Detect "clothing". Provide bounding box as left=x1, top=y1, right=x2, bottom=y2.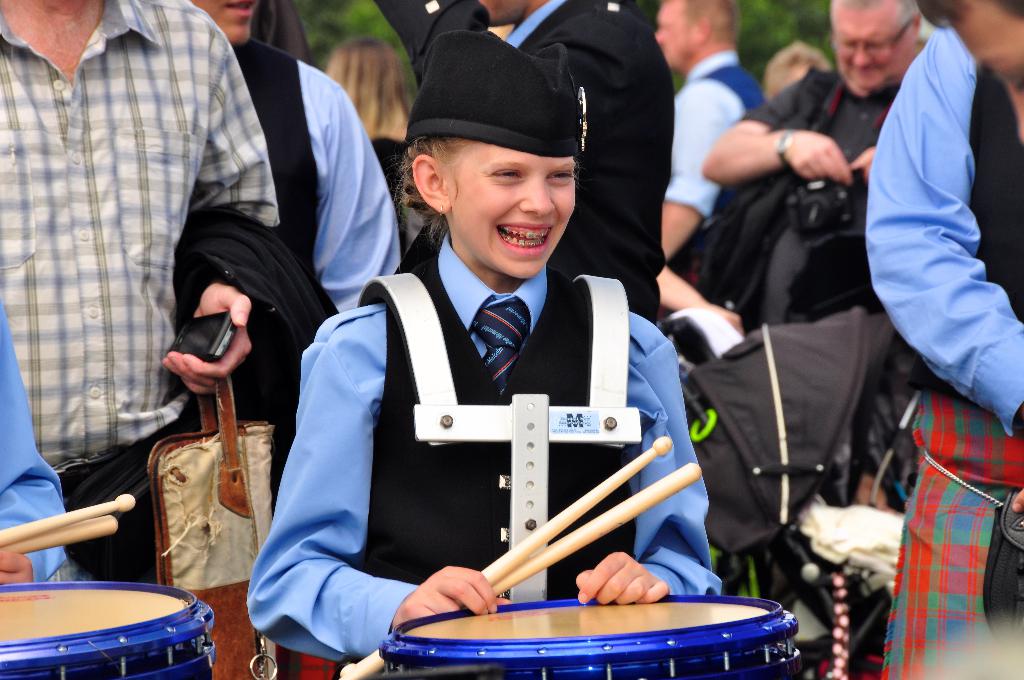
left=271, top=188, right=716, bottom=644.
